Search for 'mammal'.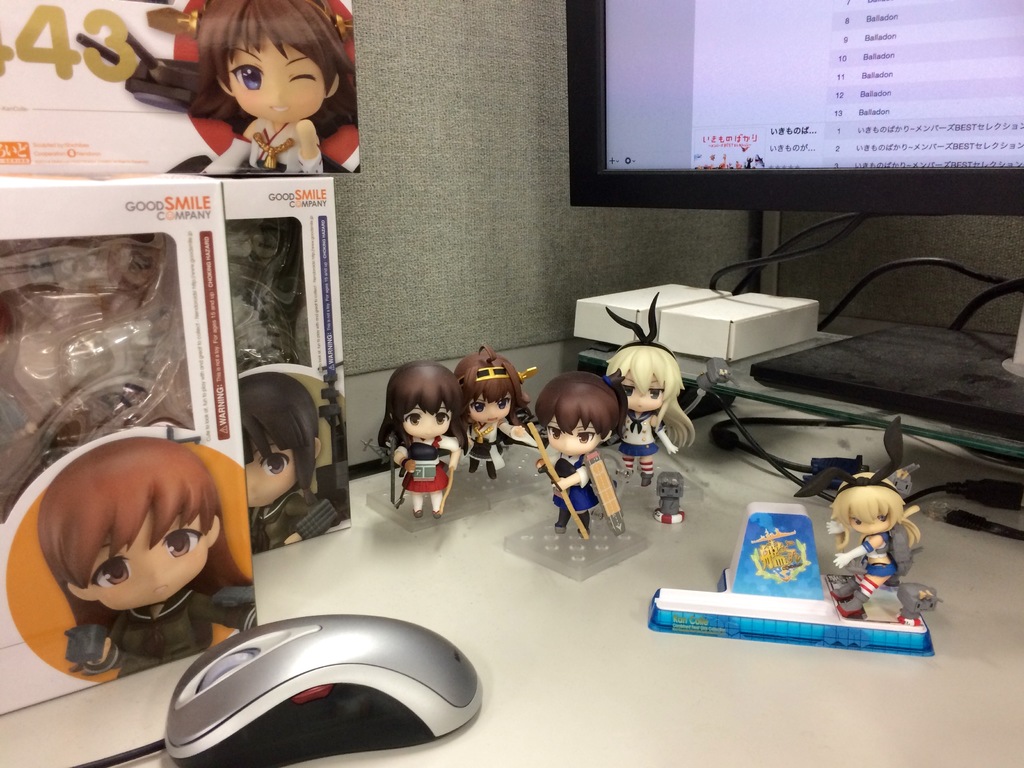
Found at {"x1": 0, "y1": 438, "x2": 264, "y2": 669}.
